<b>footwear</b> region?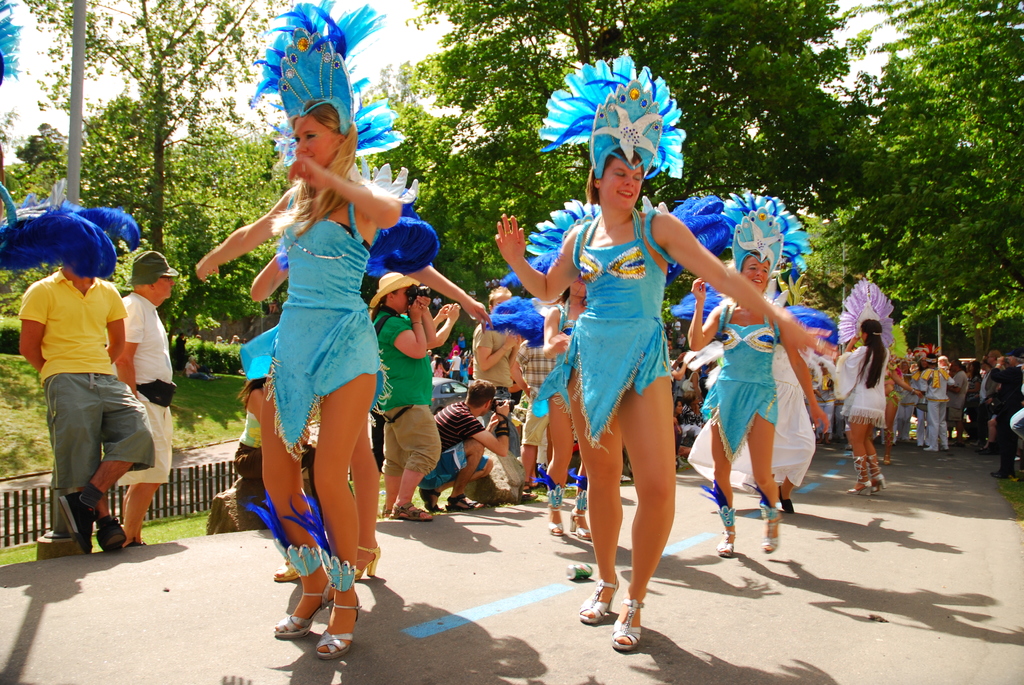
[left=570, top=510, right=596, bottom=539]
